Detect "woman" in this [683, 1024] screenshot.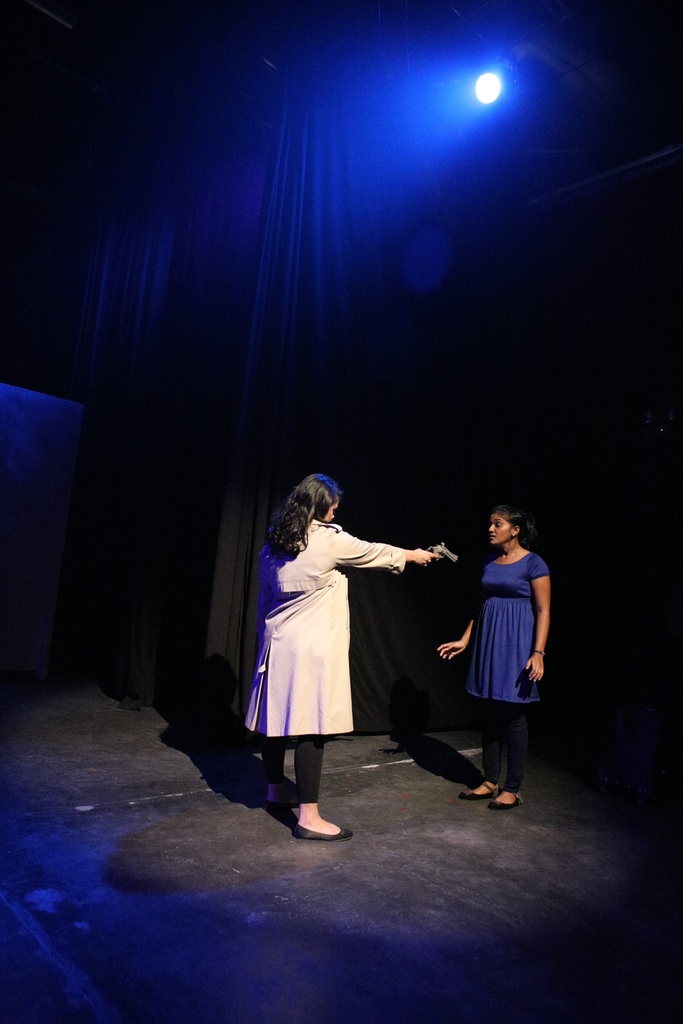
Detection: x1=432 y1=504 x2=555 y2=811.
